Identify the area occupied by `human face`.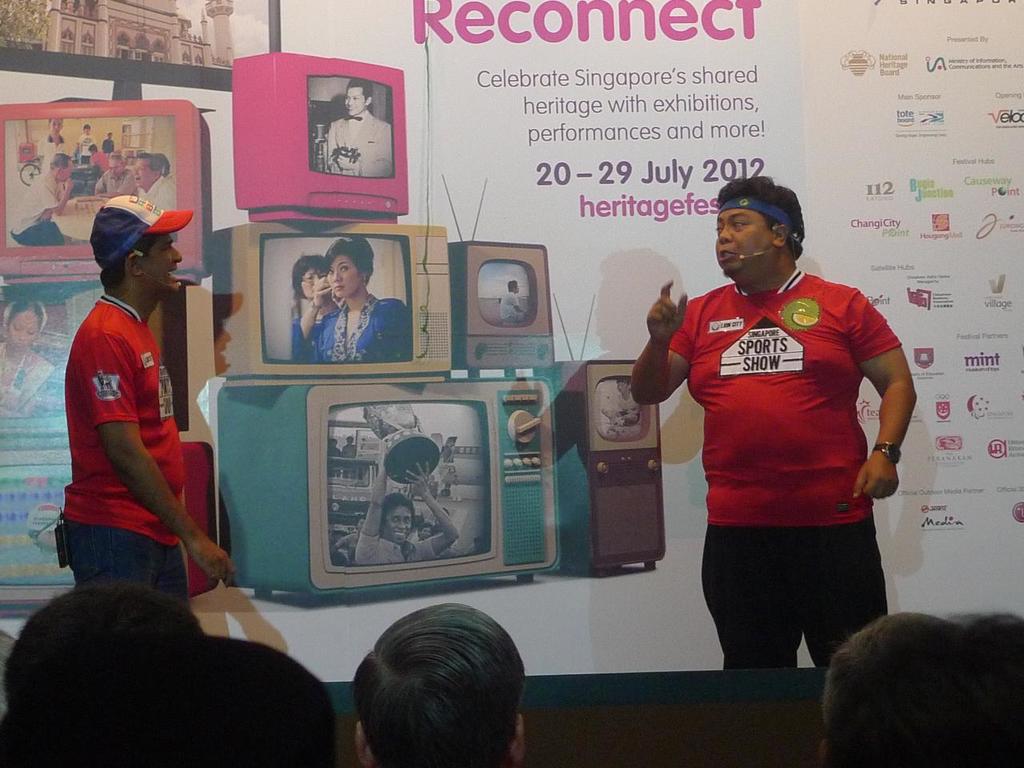
Area: Rect(388, 504, 414, 542).
